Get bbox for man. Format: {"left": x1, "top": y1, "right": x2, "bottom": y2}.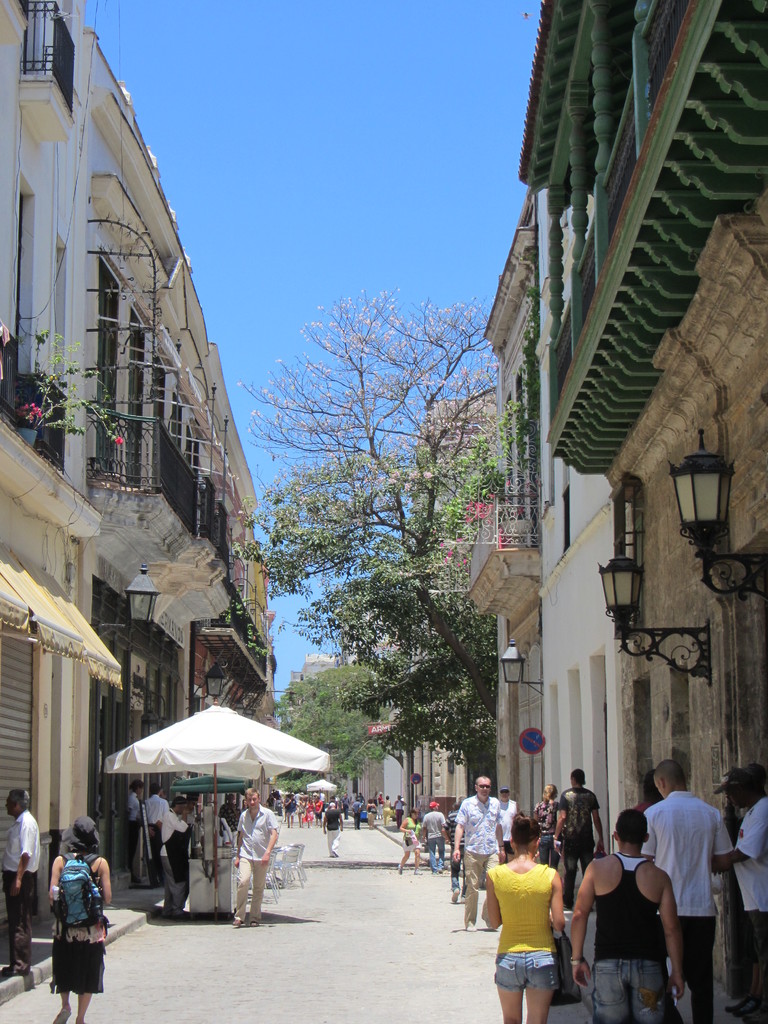
{"left": 137, "top": 788, "right": 175, "bottom": 861}.
